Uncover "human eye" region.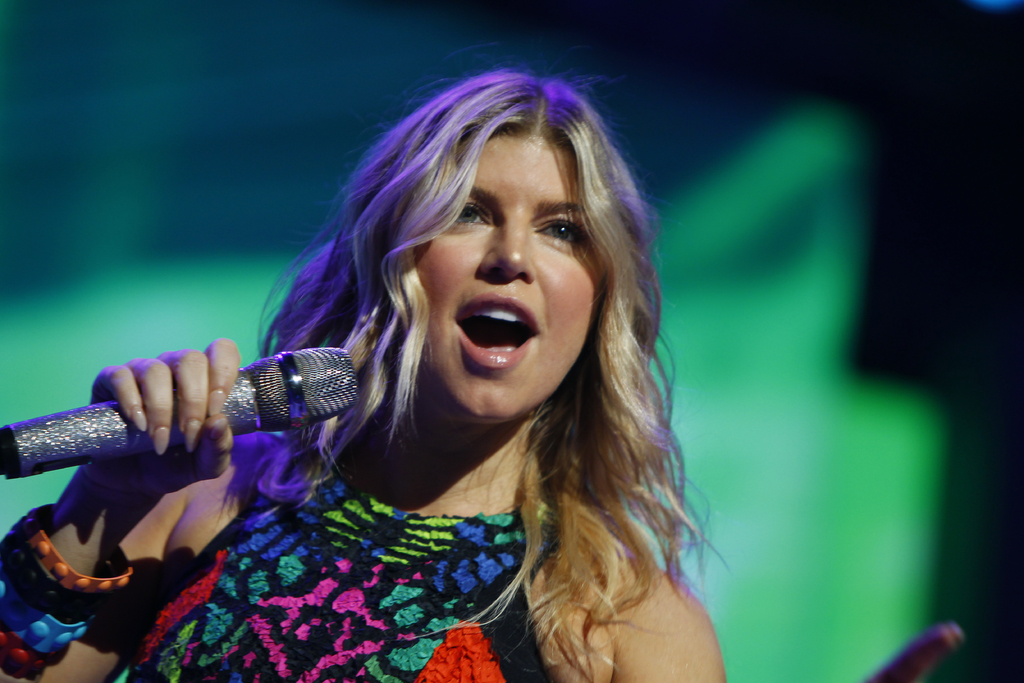
Uncovered: <region>456, 199, 496, 234</region>.
